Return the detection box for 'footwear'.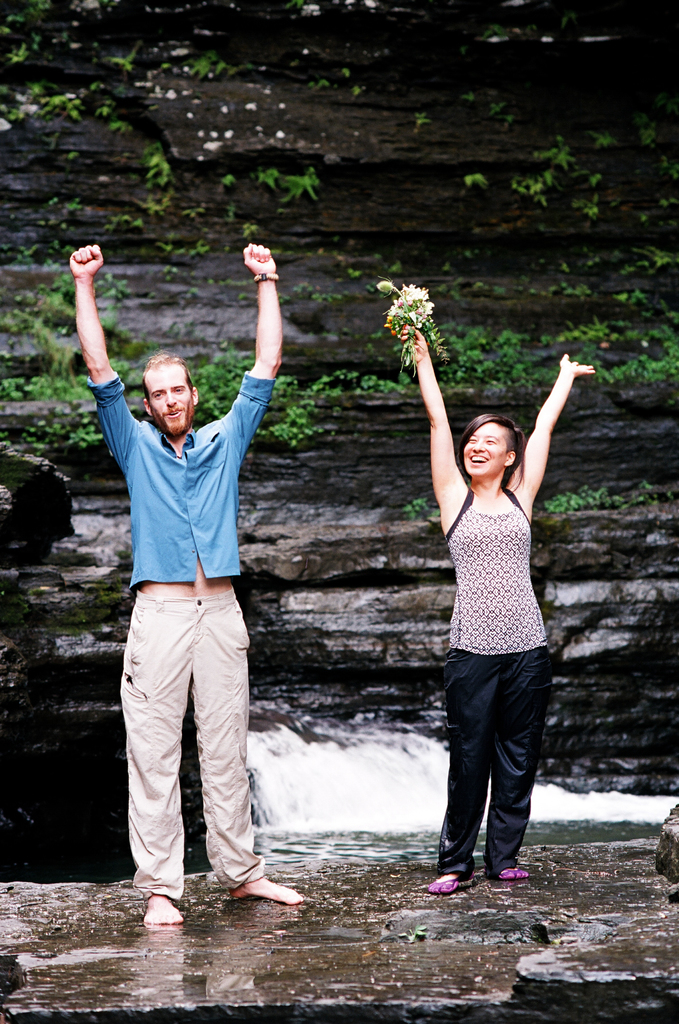
rect(227, 879, 303, 906).
